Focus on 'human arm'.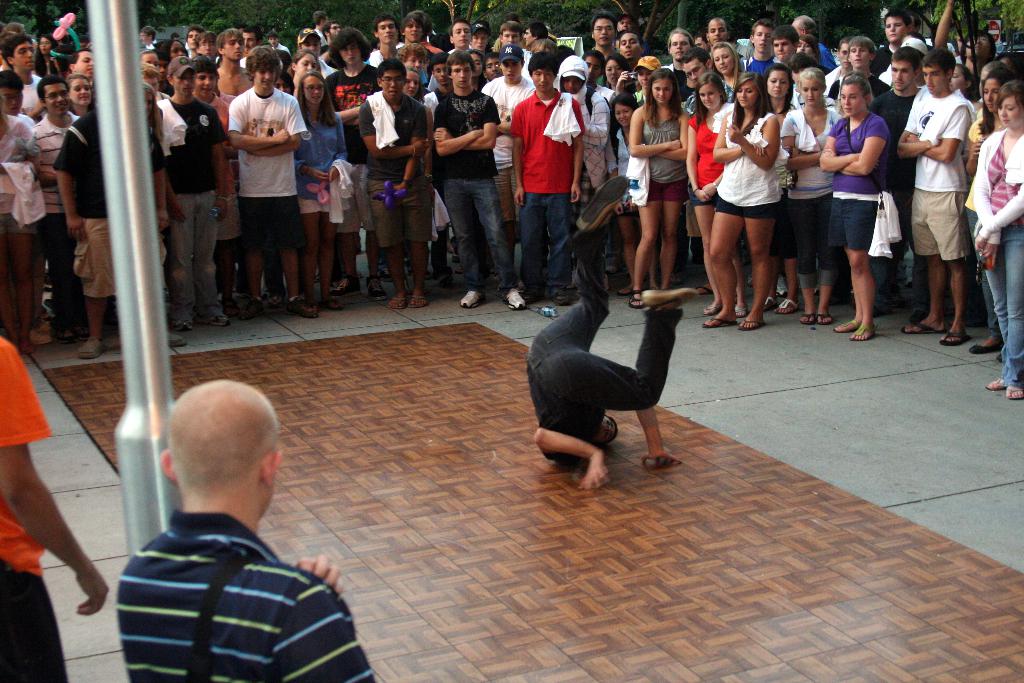
Focused at 976, 186, 1023, 252.
